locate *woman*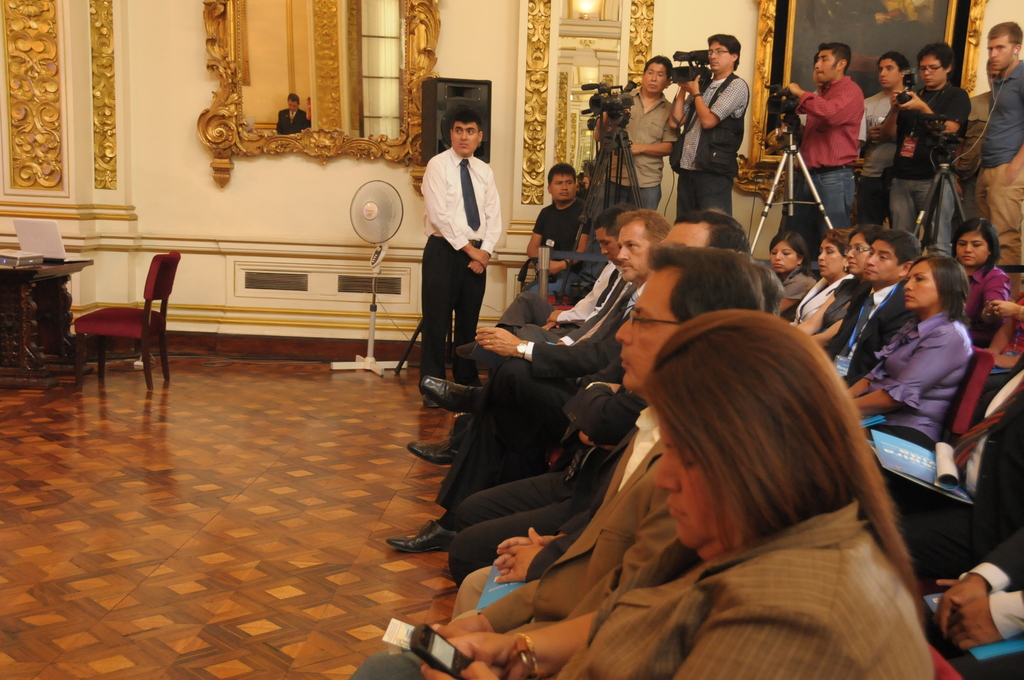
944:223:1006:349
